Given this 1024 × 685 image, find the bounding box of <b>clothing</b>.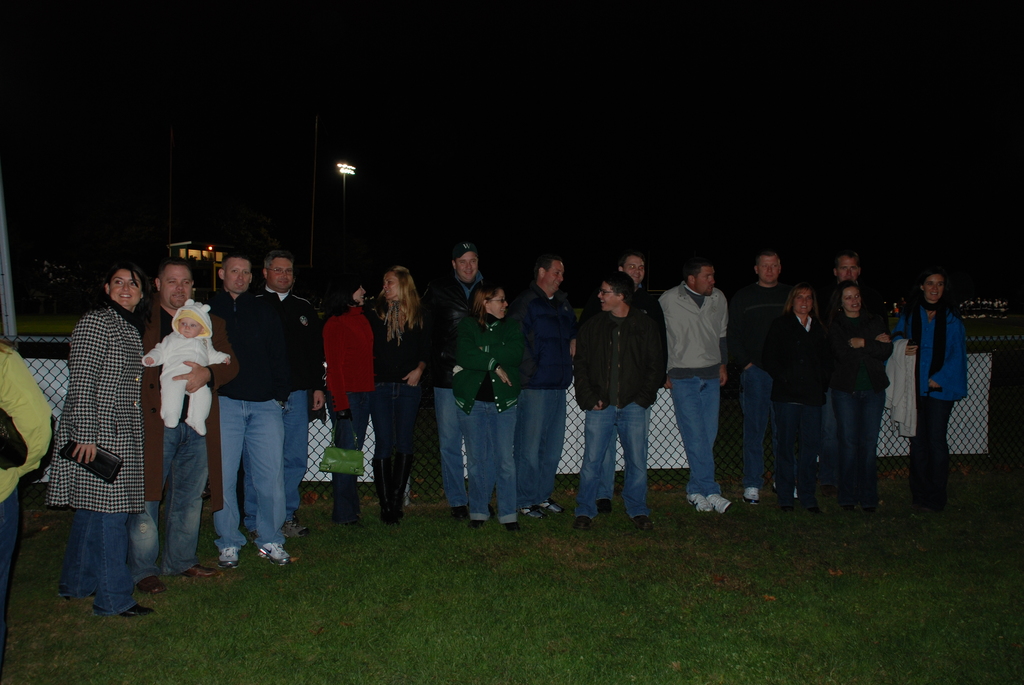
l=729, t=272, r=797, b=482.
